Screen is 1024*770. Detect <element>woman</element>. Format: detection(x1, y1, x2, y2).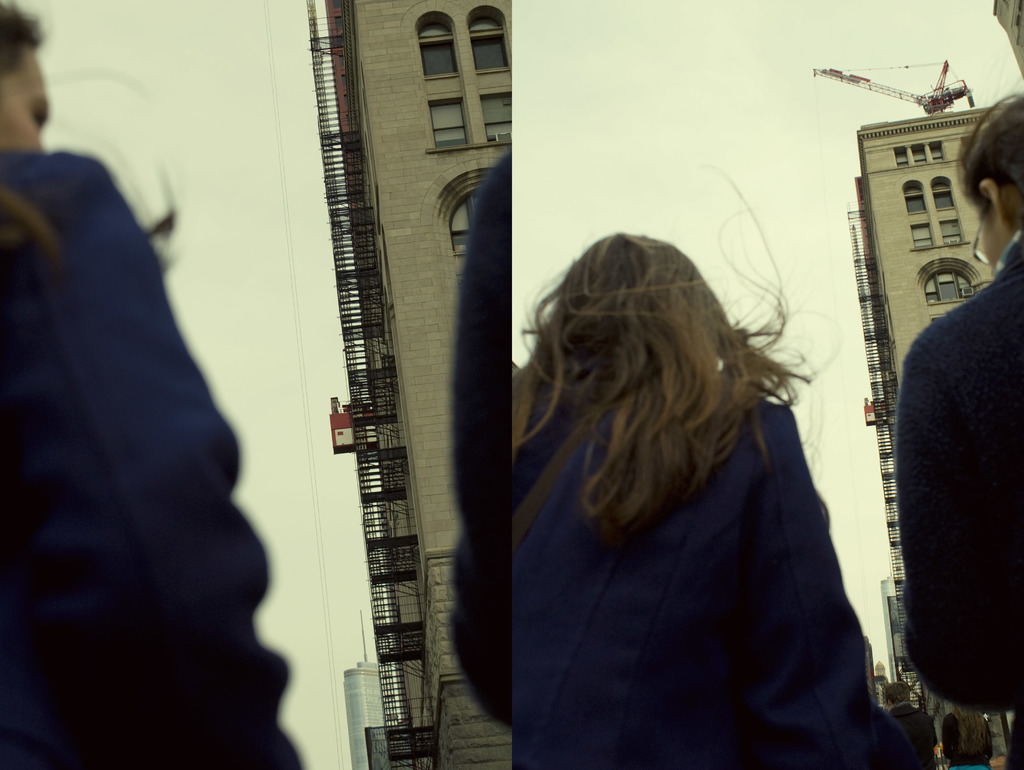
detection(895, 93, 1023, 769).
